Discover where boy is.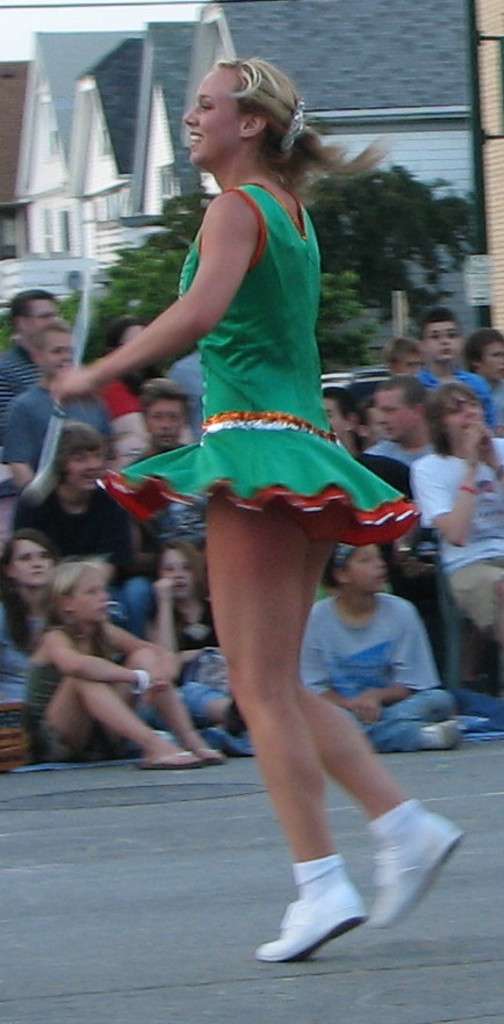
Discovered at box(5, 318, 116, 491).
